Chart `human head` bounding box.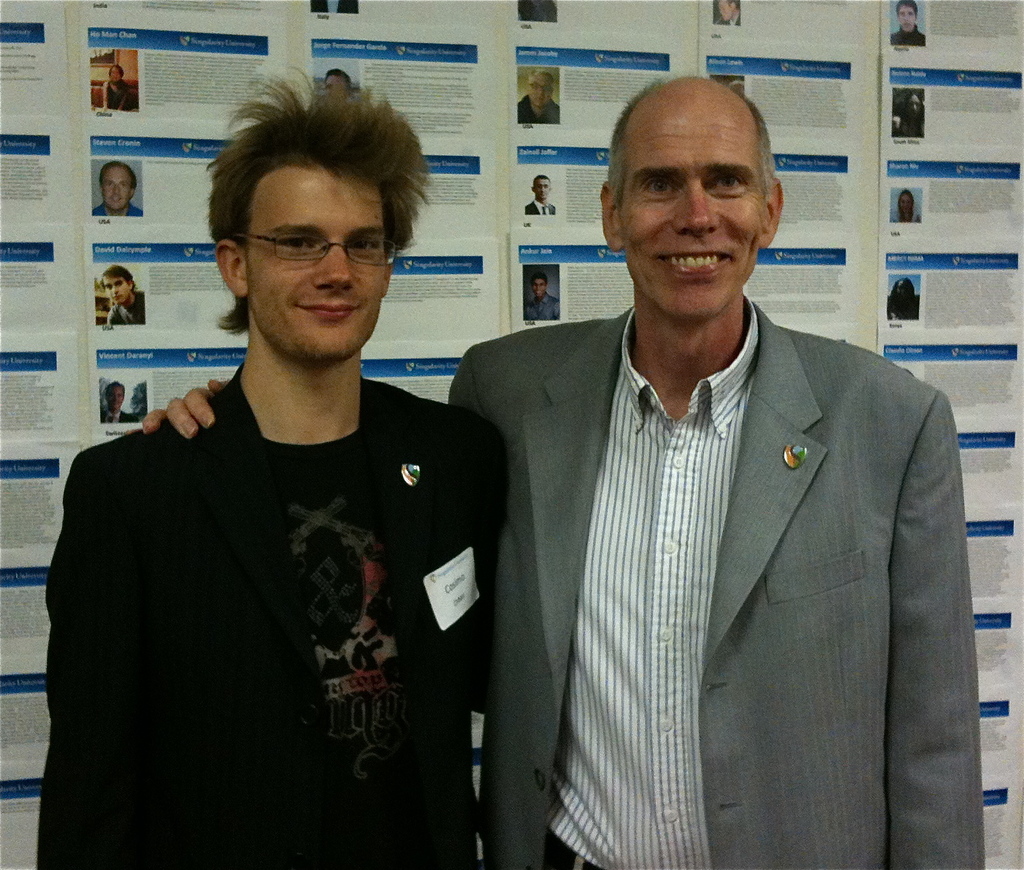
Charted: rect(529, 176, 553, 200).
